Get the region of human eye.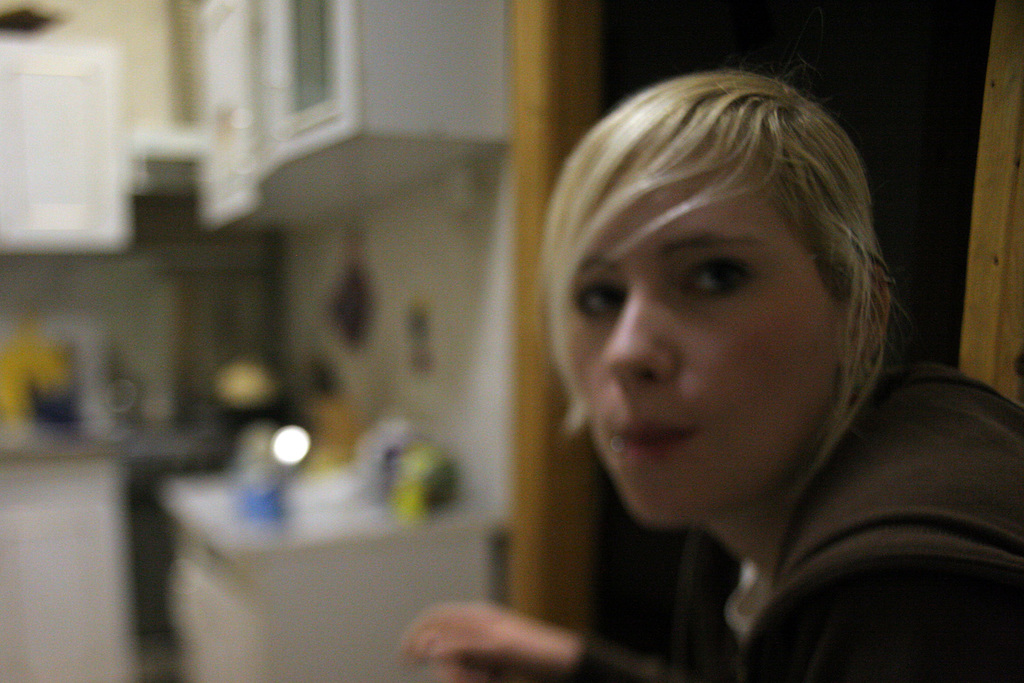
(666, 250, 777, 303).
